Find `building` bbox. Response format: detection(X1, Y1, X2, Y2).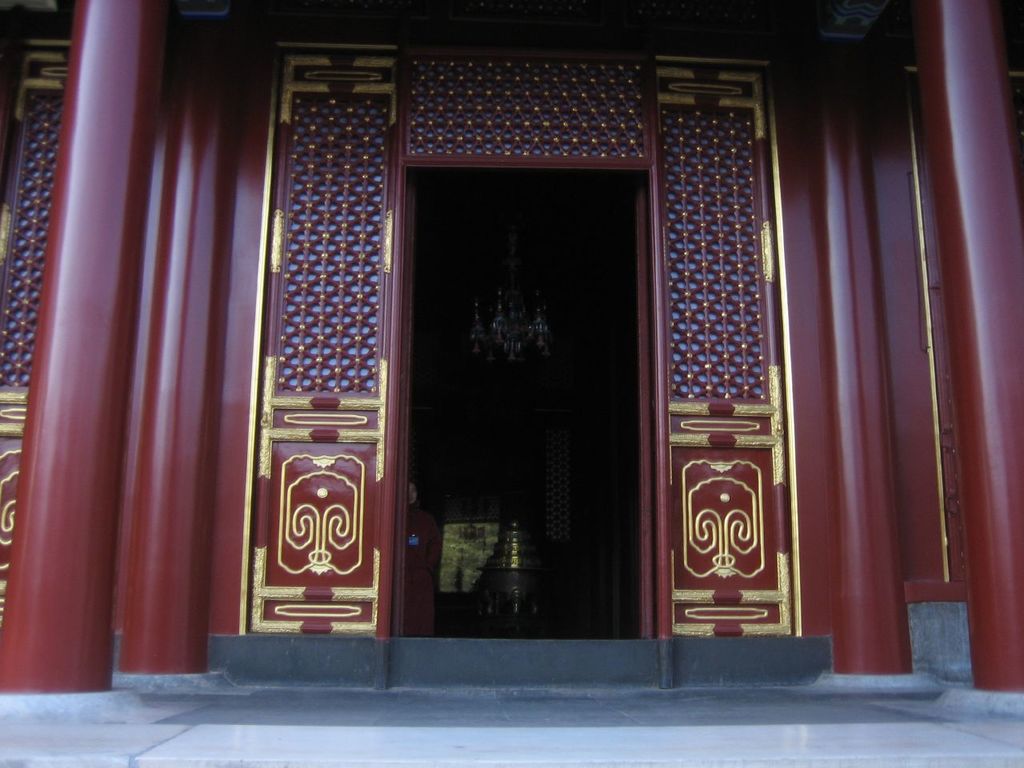
detection(0, 0, 1023, 767).
